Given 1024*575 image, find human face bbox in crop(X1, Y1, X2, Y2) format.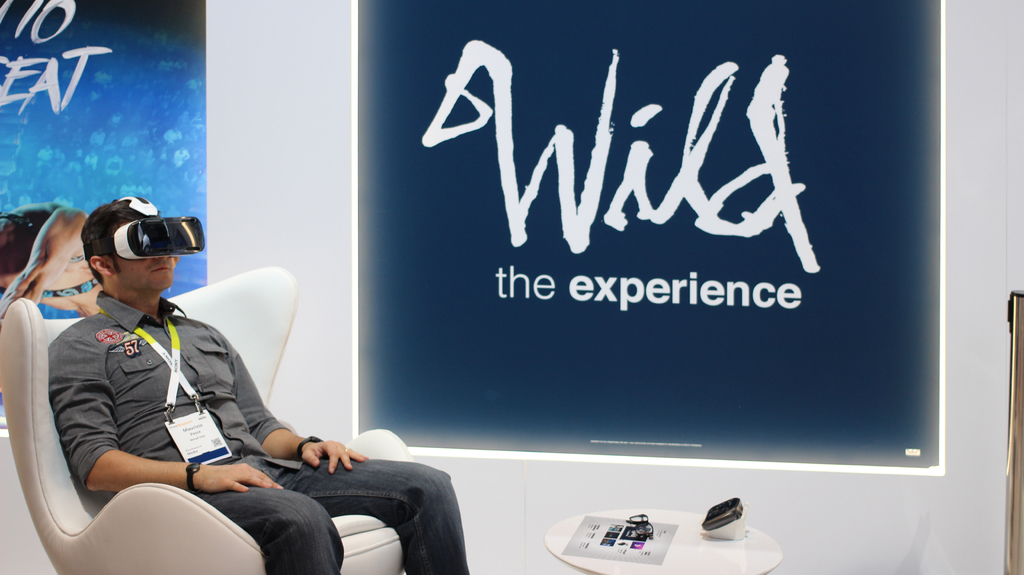
crop(118, 259, 174, 286).
